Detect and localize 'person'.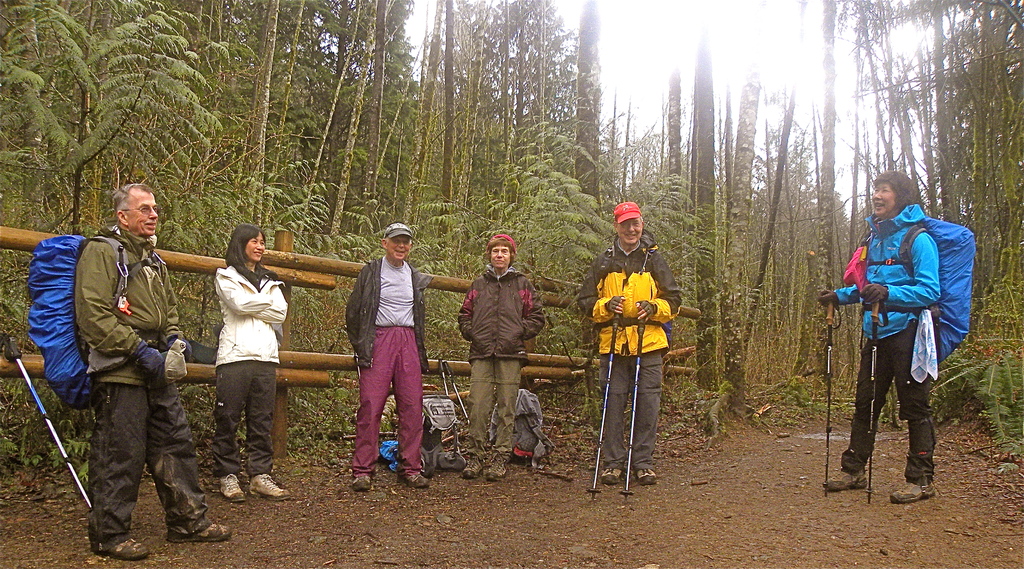
Localized at {"left": 349, "top": 232, "right": 457, "bottom": 542}.
